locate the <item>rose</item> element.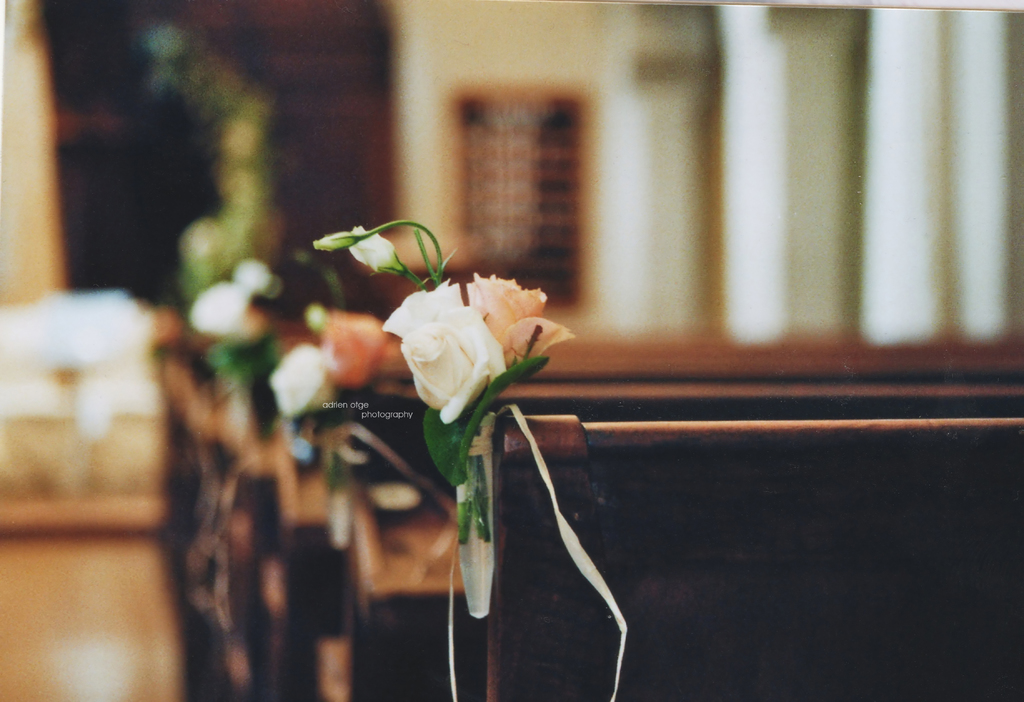
Element bbox: [381,275,508,425].
